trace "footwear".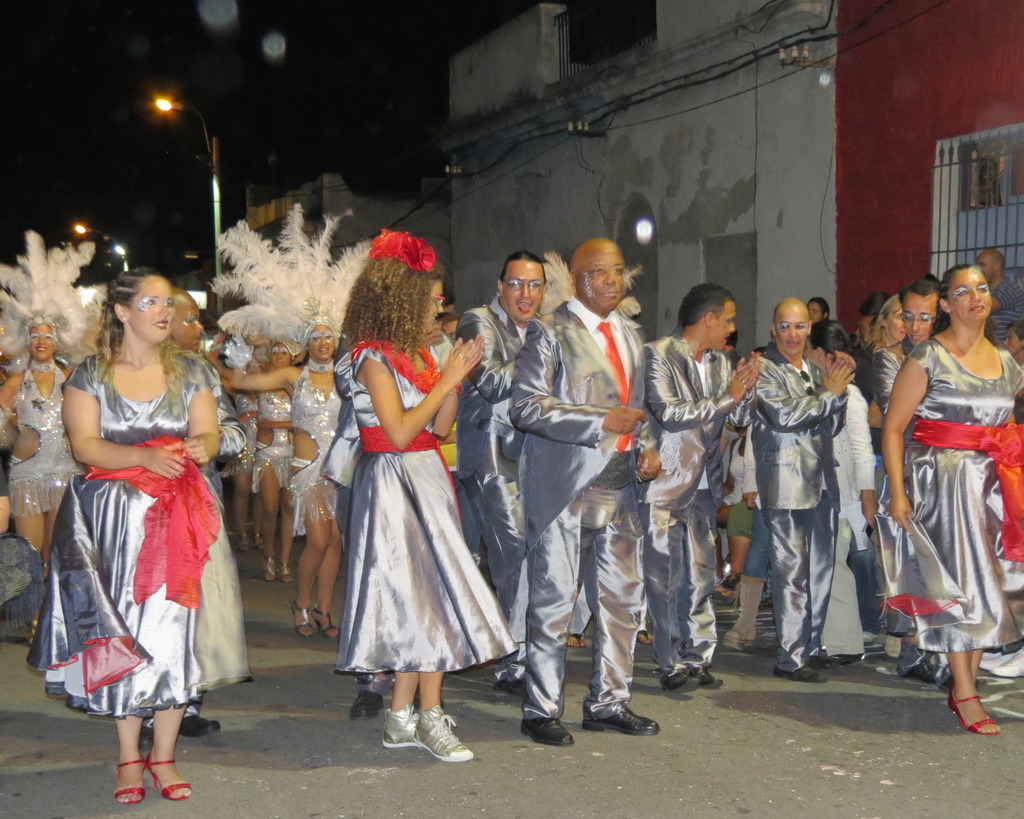
Traced to [x1=135, y1=724, x2=156, y2=752].
